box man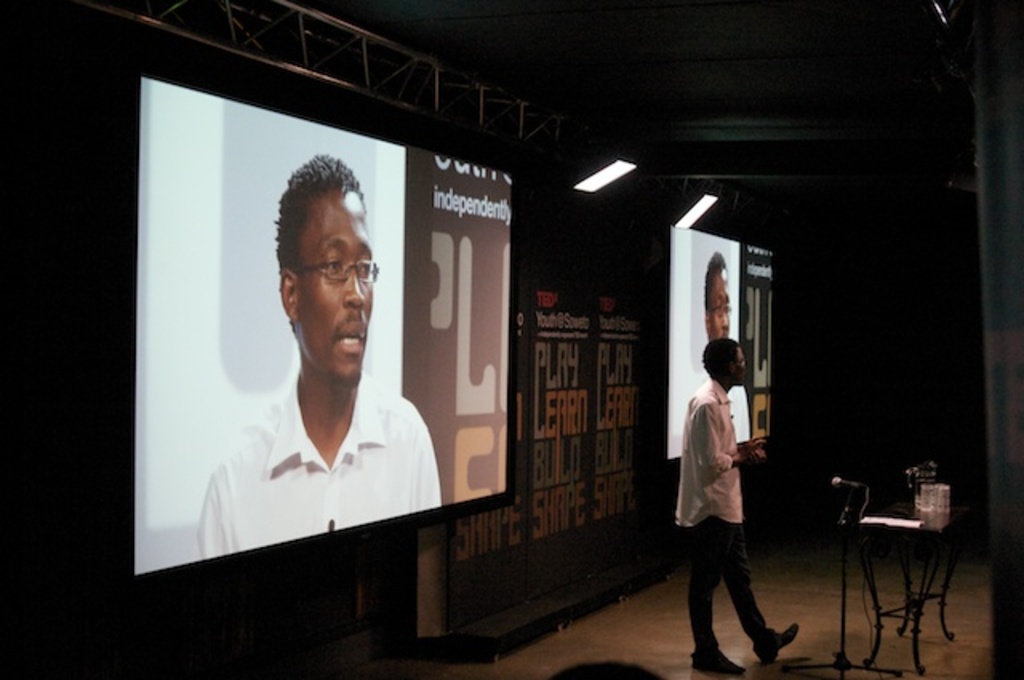
[left=200, top=150, right=440, bottom=560]
